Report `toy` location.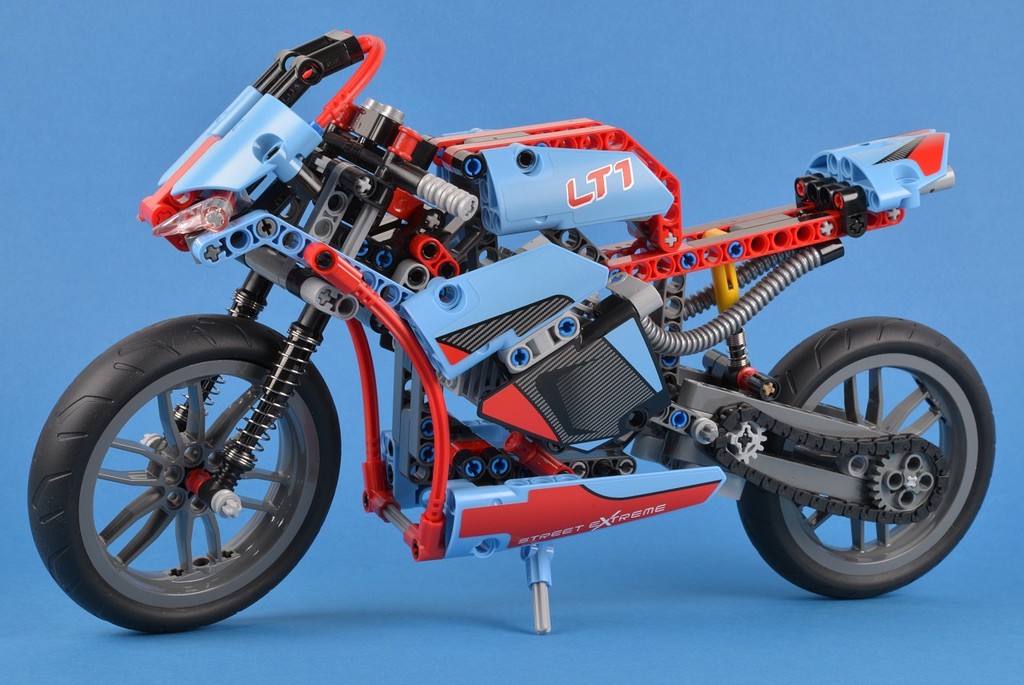
Report: <box>22,19,1006,651</box>.
